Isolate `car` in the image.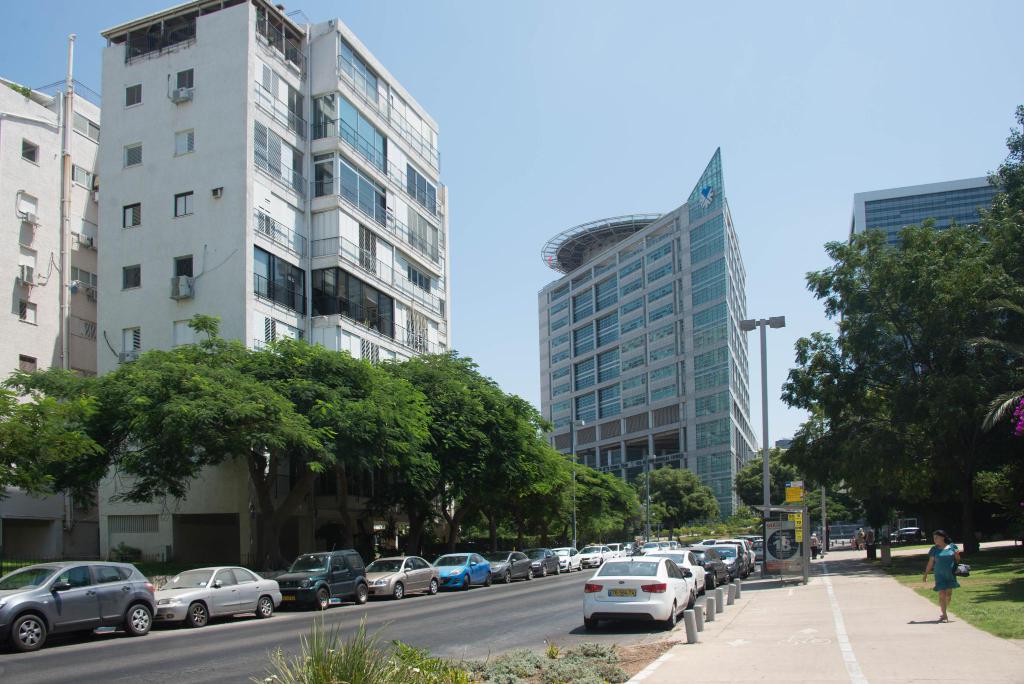
Isolated region: select_region(432, 553, 490, 590).
